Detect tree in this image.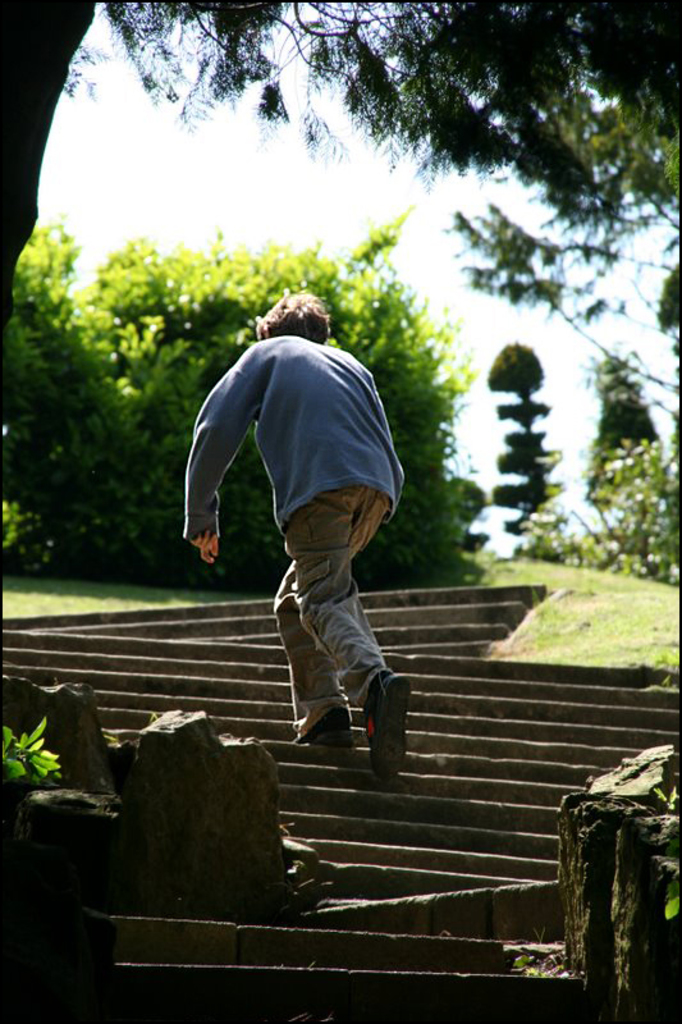
Detection: (x1=0, y1=1, x2=681, y2=340).
